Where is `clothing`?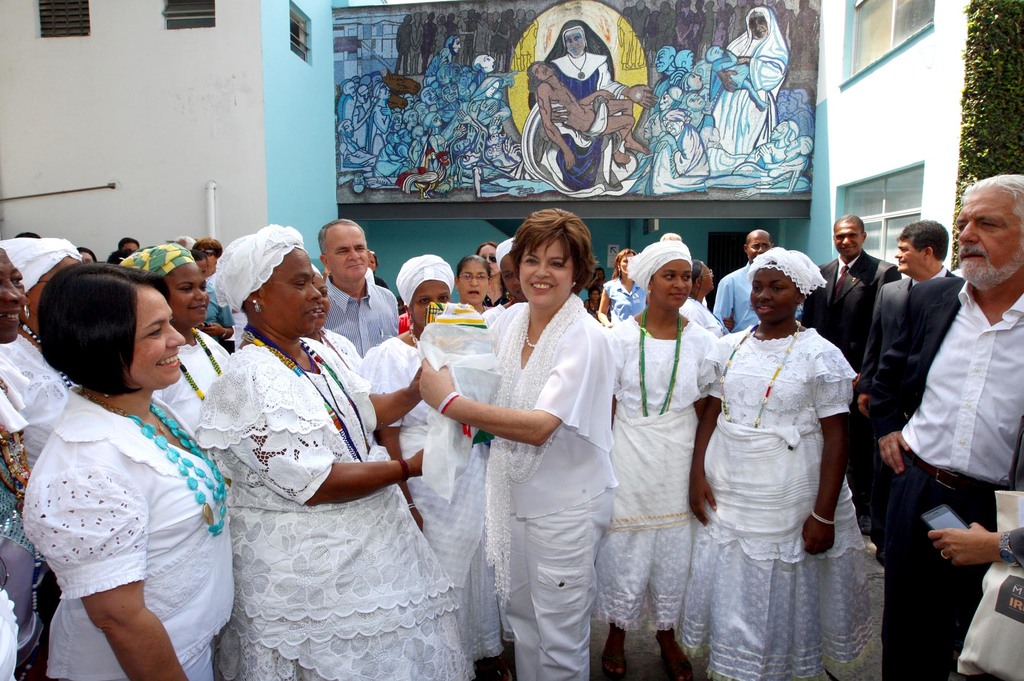
149 240 236 435.
